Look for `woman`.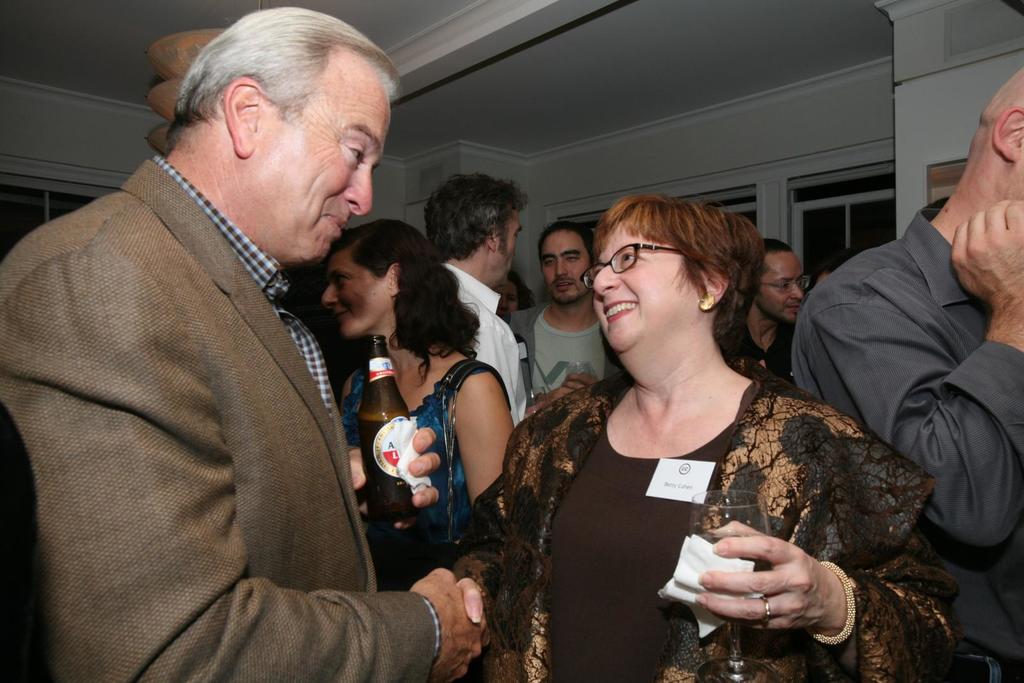
Found: select_region(317, 216, 511, 593).
